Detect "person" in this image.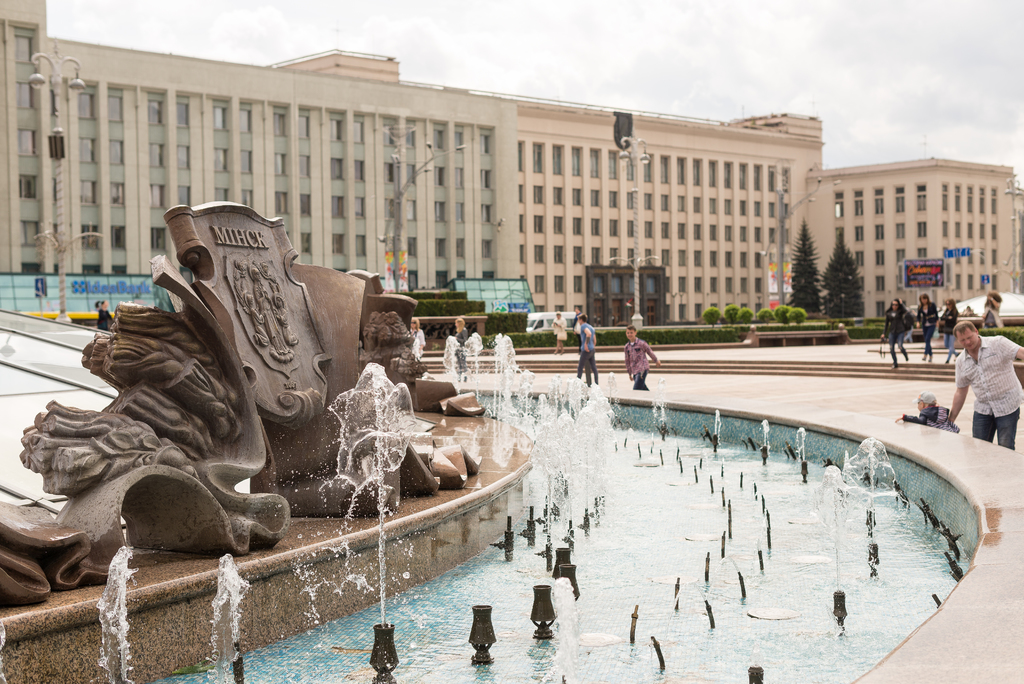
Detection: <region>941, 300, 962, 367</region>.
